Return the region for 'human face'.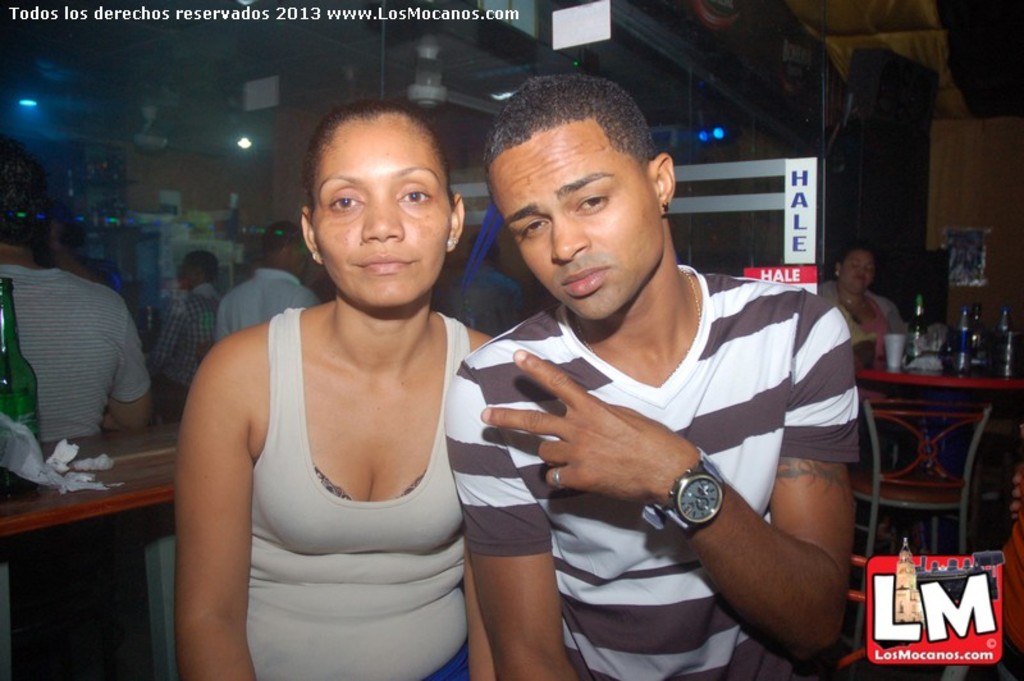
l=488, t=120, r=662, b=319.
